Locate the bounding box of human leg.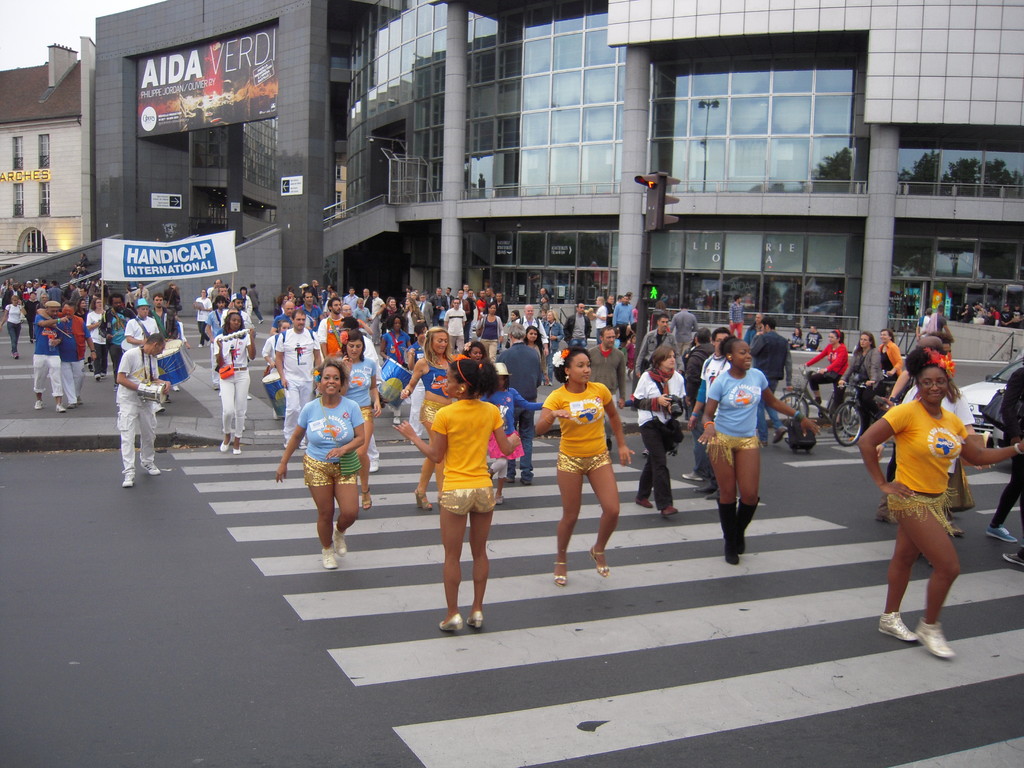
Bounding box: 120, 412, 132, 483.
